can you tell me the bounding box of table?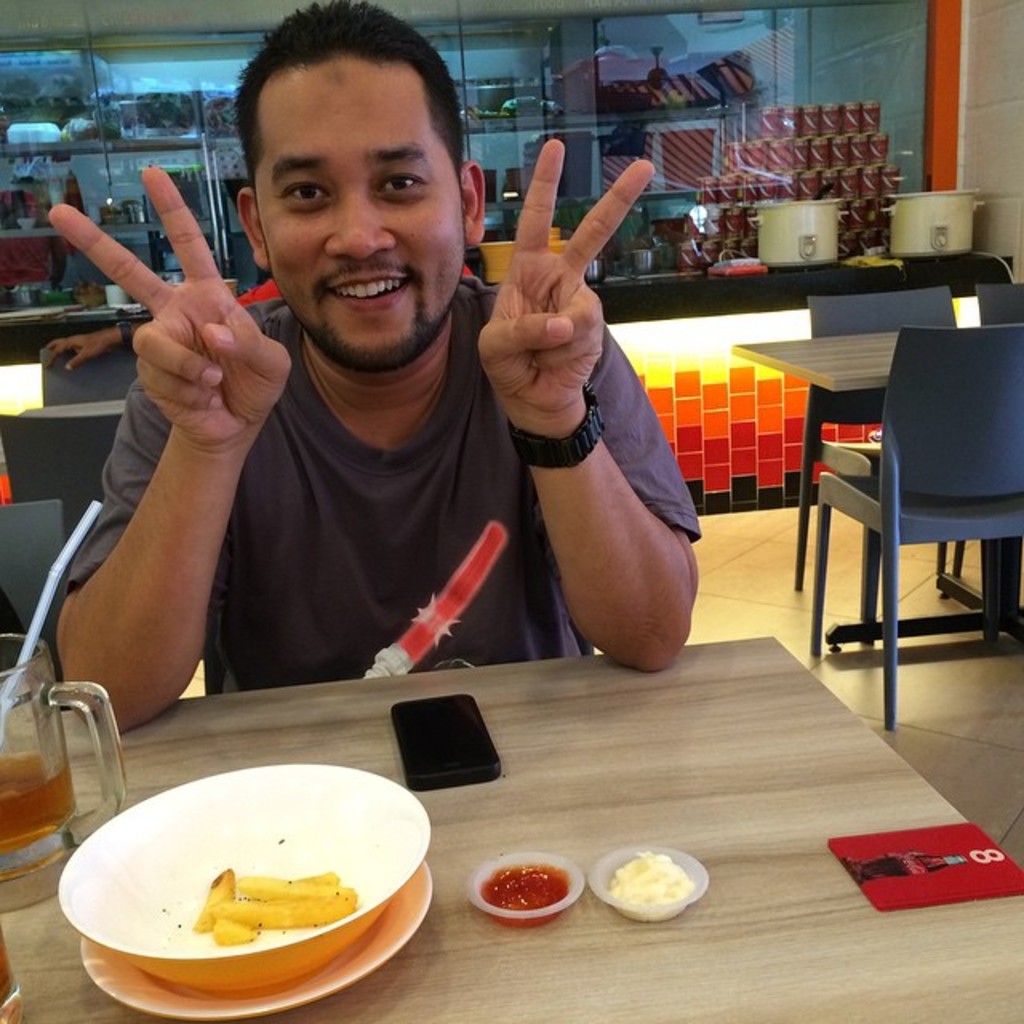
Rect(48, 632, 965, 1021).
